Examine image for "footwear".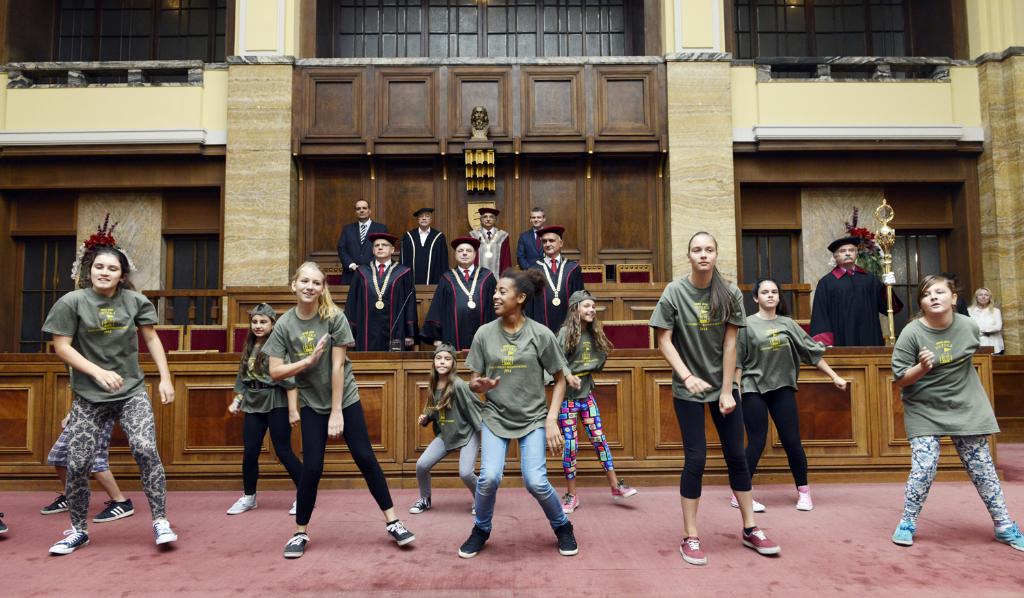
Examination result: 407/497/436/515.
